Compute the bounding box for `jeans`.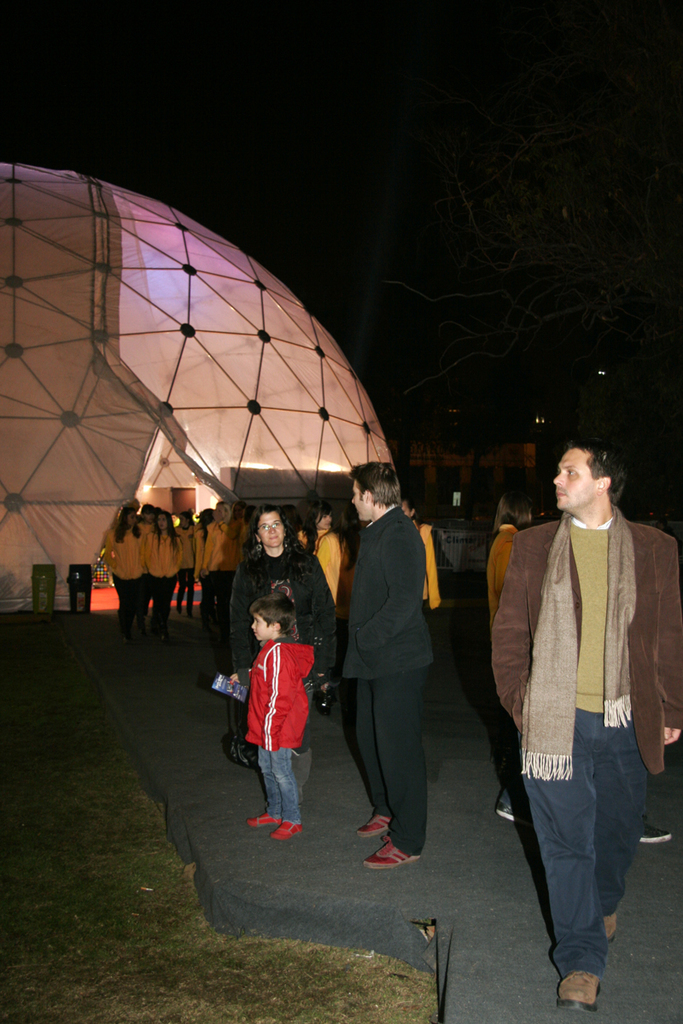
<box>114,579,147,623</box>.
